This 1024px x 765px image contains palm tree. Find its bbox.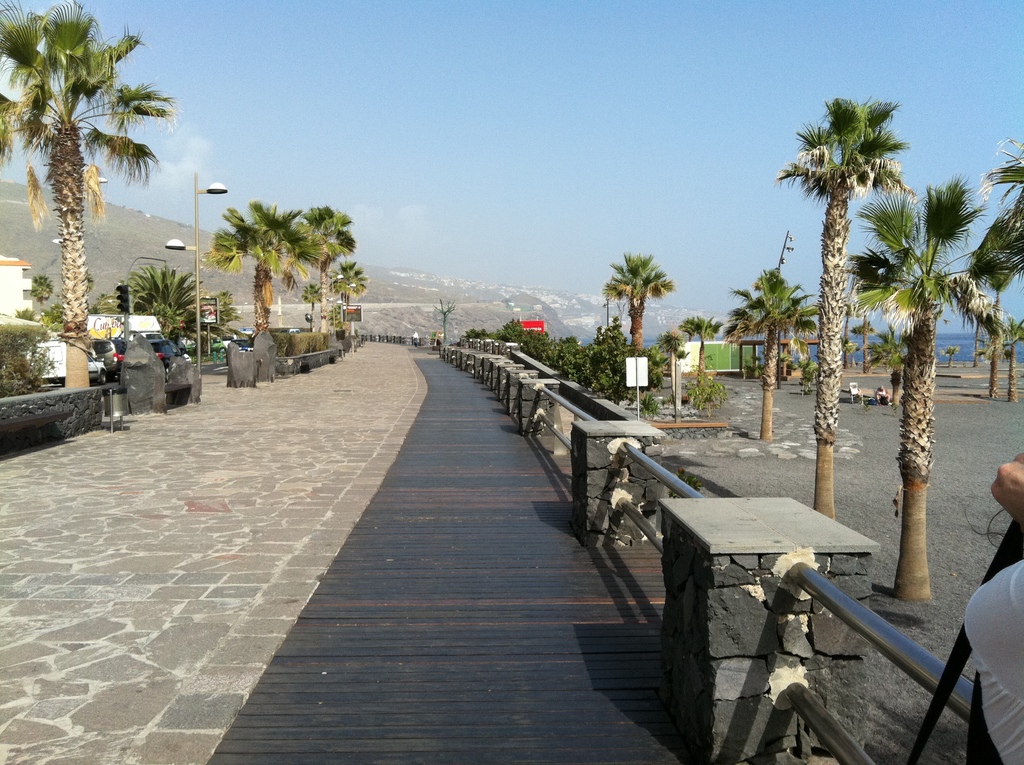
220/207/302/363.
